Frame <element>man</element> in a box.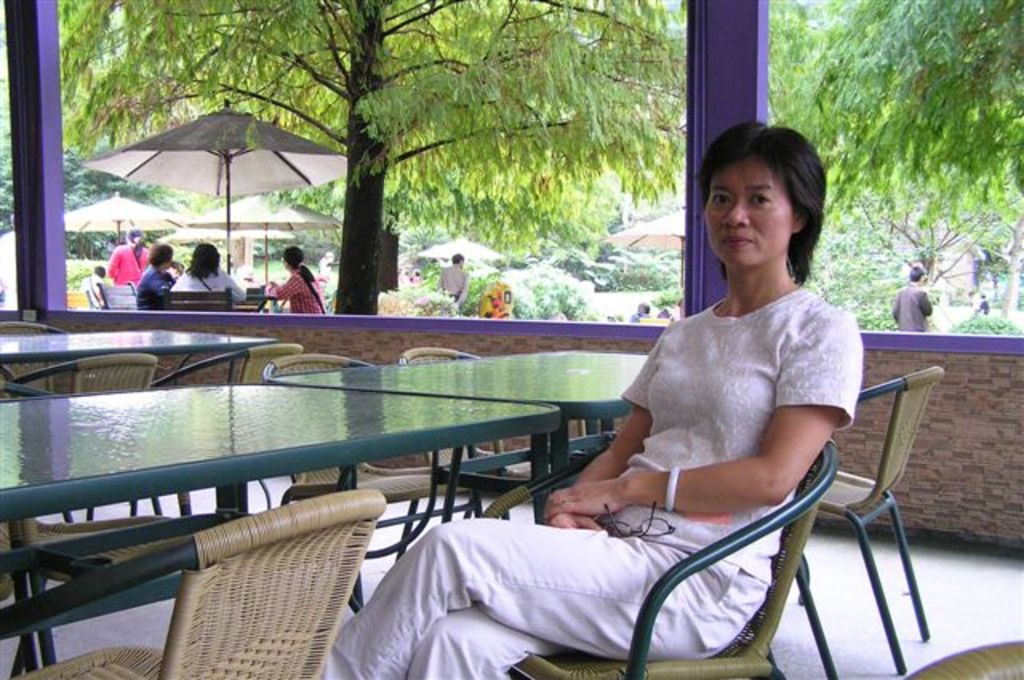
box(80, 262, 109, 304).
